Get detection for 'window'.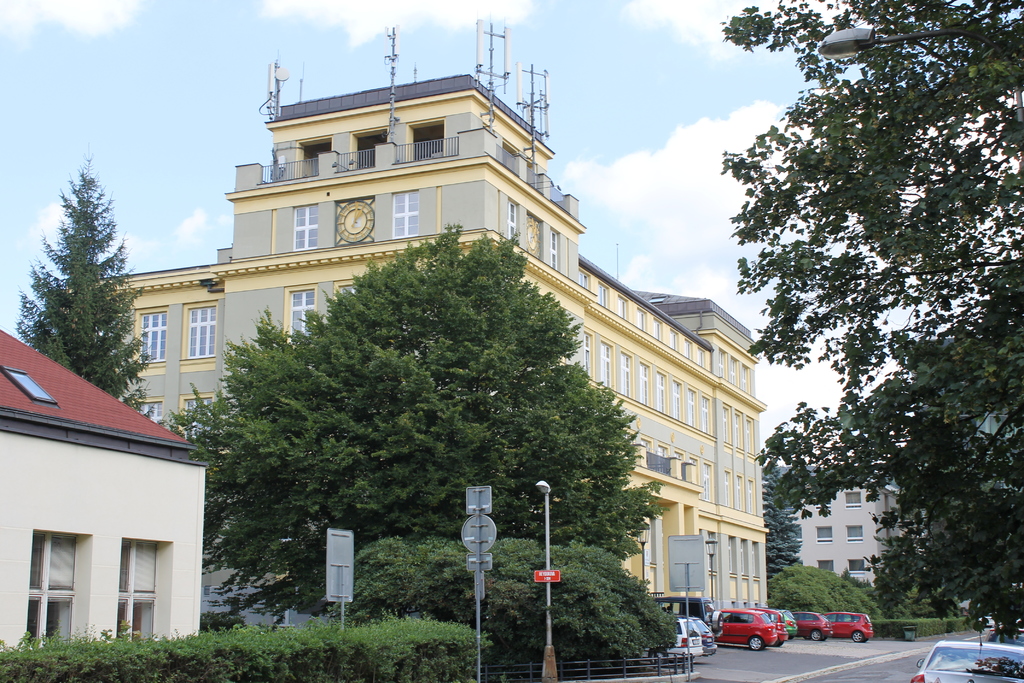
Detection: (639, 309, 646, 331).
